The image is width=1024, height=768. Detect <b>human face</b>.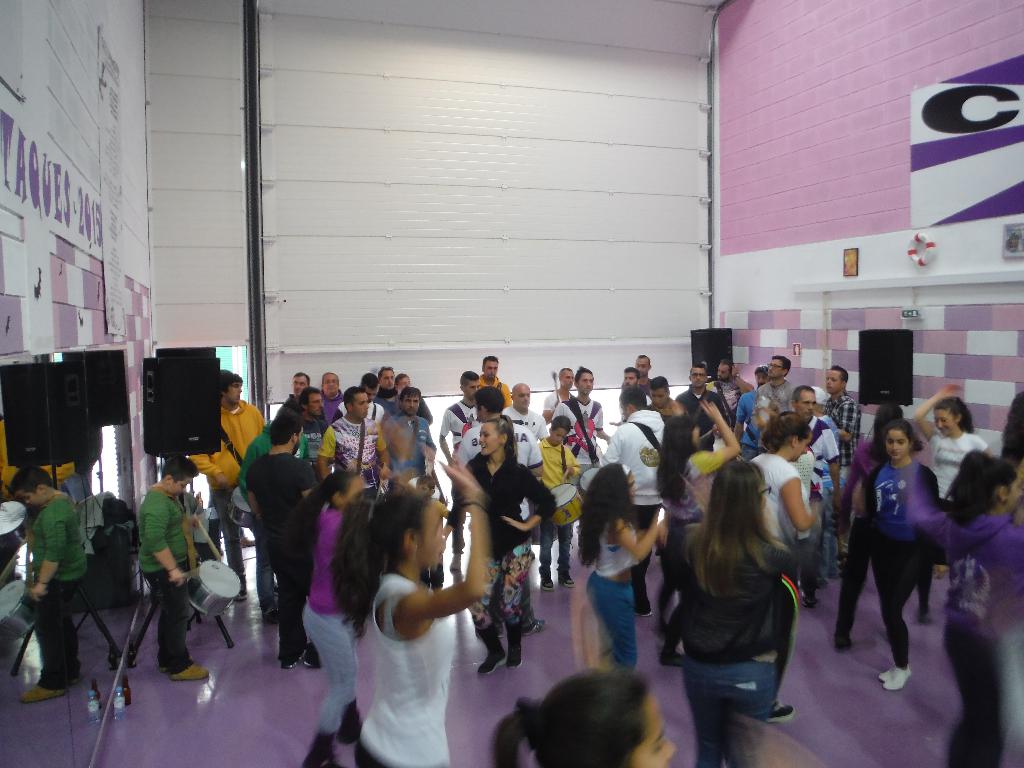
Detection: box(474, 424, 497, 456).
